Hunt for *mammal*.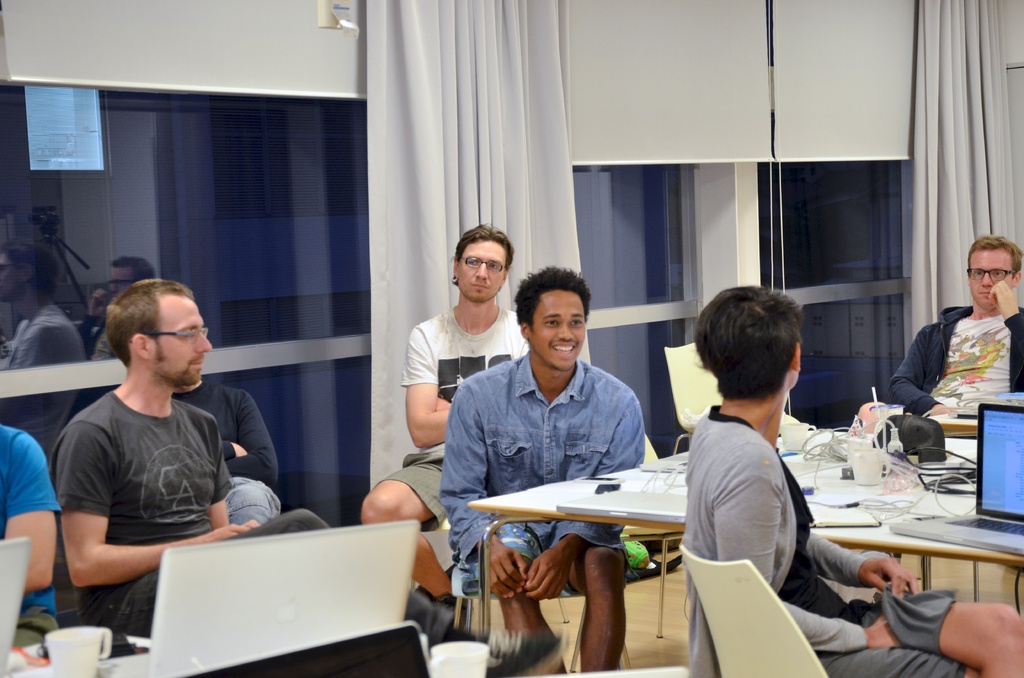
Hunted down at 676:280:1023:677.
